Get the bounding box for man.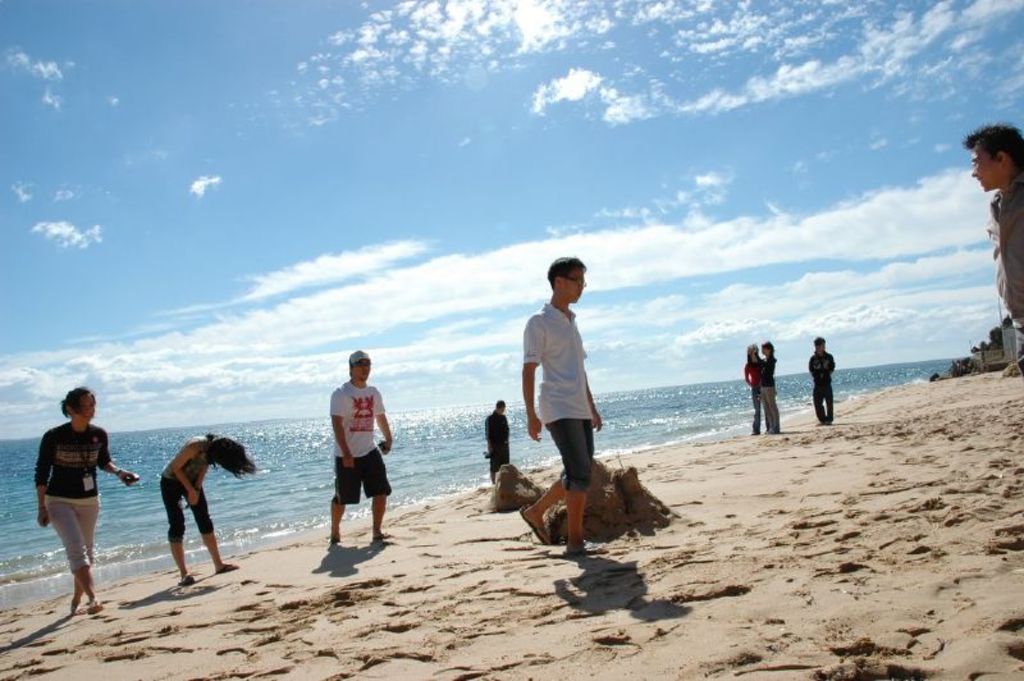
left=328, top=344, right=401, bottom=540.
